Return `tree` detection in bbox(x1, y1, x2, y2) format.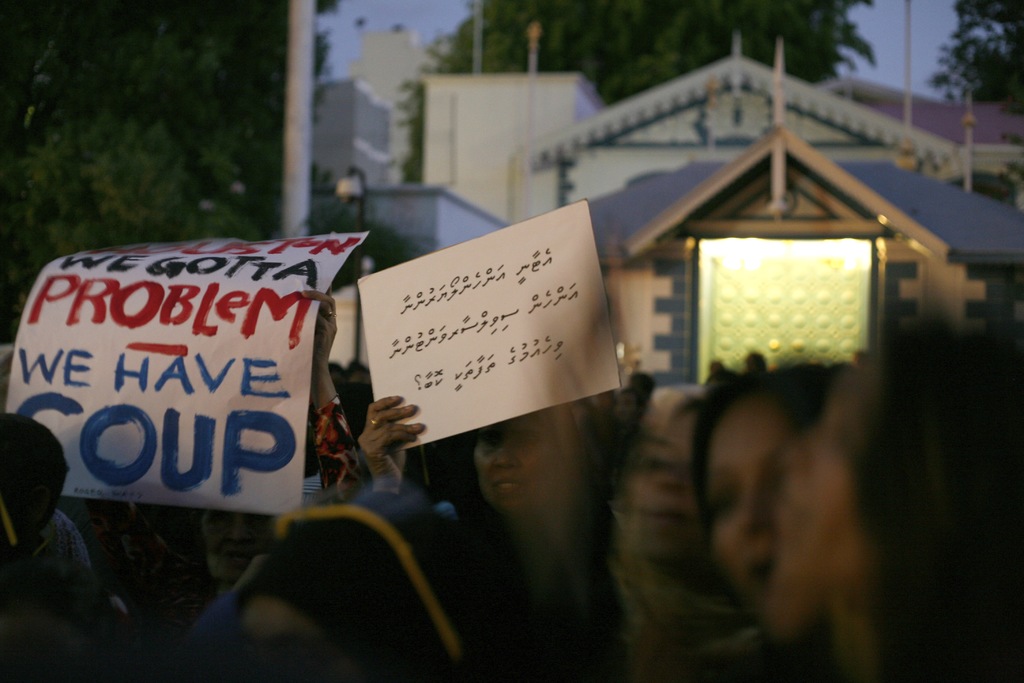
bbox(307, 191, 435, 287).
